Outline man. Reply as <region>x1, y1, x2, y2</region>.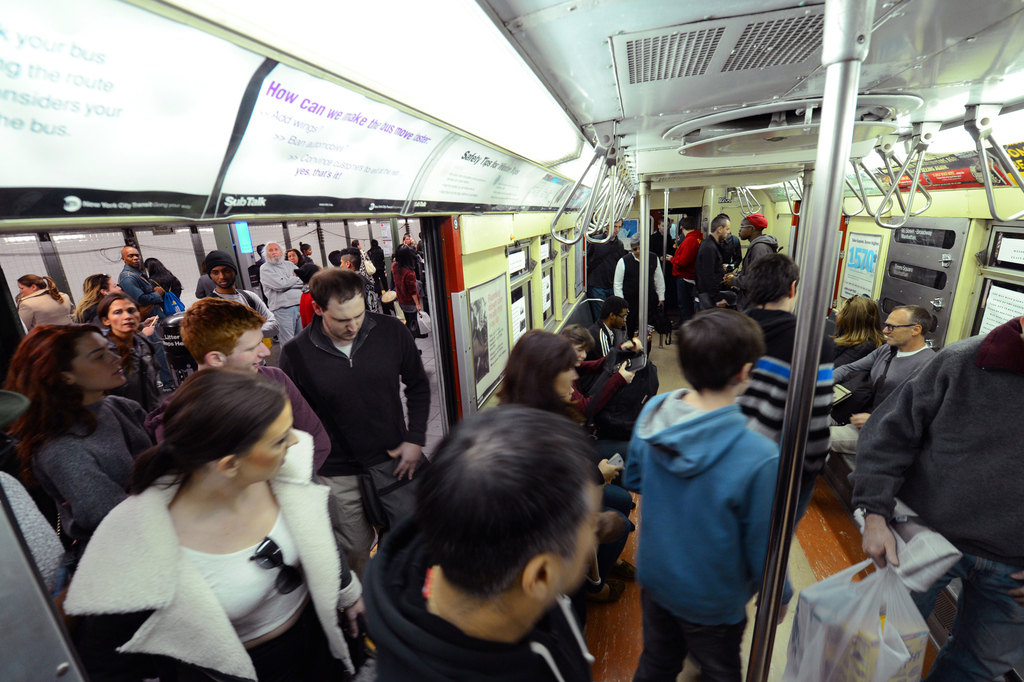
<region>668, 217, 703, 327</region>.
